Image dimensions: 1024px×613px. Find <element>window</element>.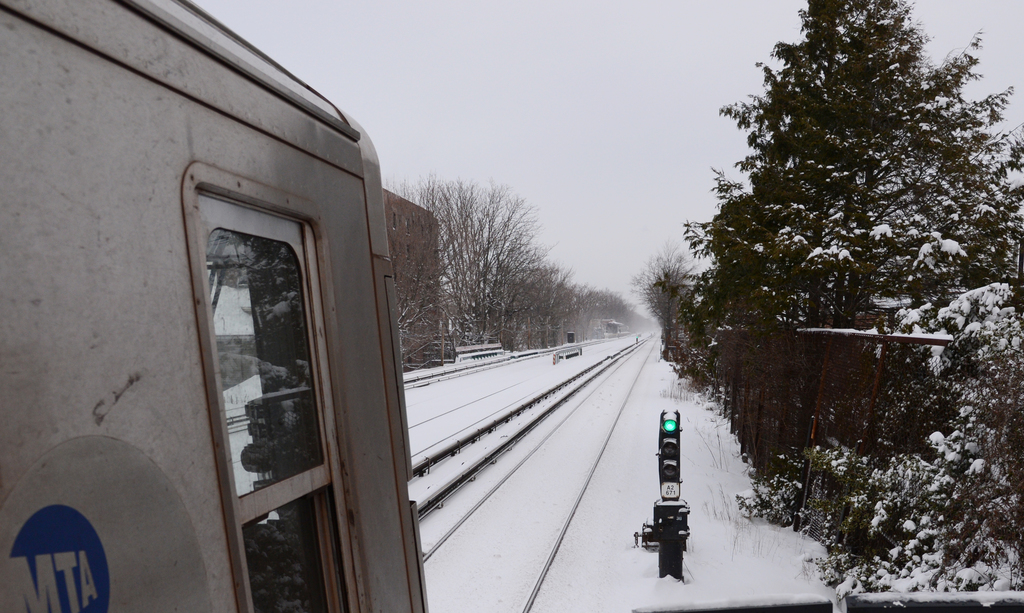
select_region(177, 146, 329, 535).
